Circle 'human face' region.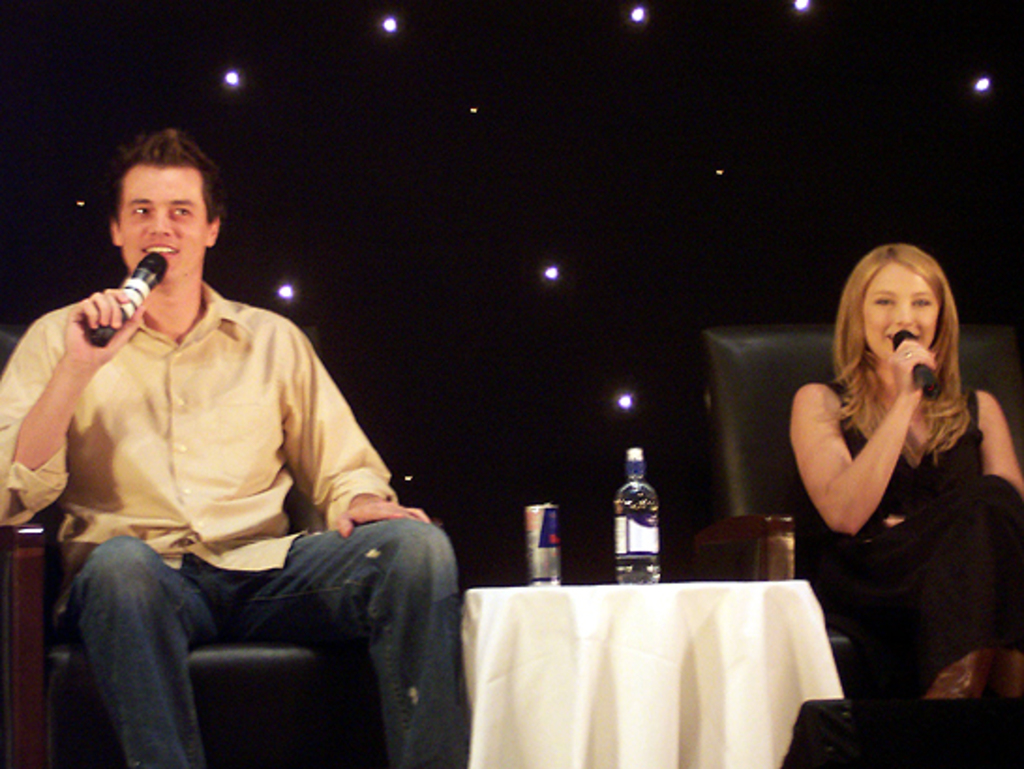
Region: region(863, 263, 943, 368).
